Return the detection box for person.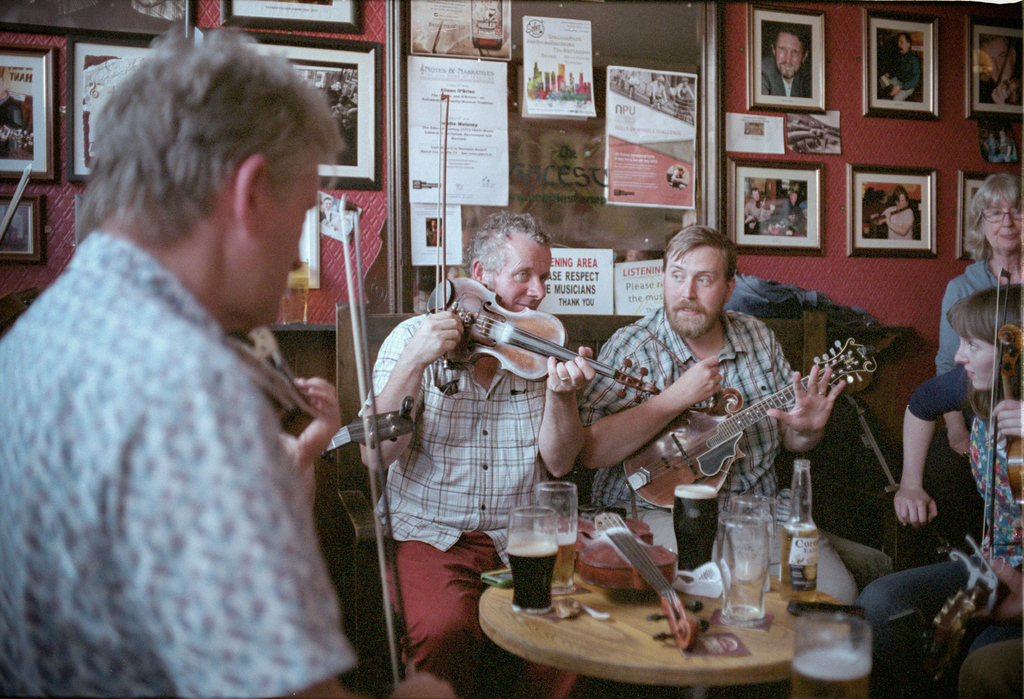
982:132:1000:163.
